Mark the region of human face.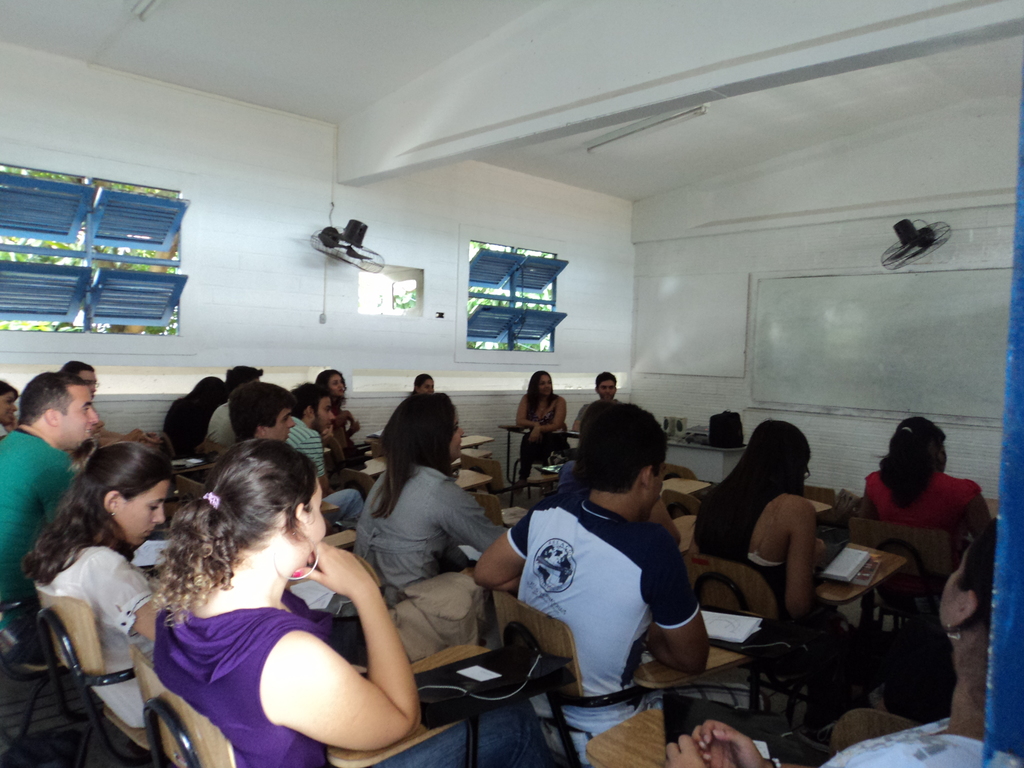
Region: left=57, top=384, right=106, bottom=454.
